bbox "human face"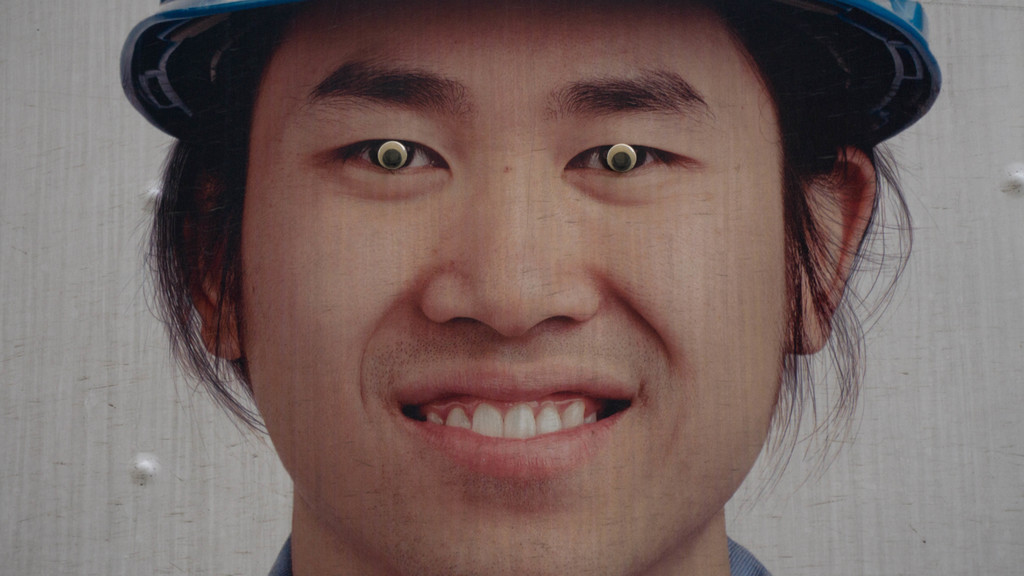
BBox(234, 0, 788, 575)
